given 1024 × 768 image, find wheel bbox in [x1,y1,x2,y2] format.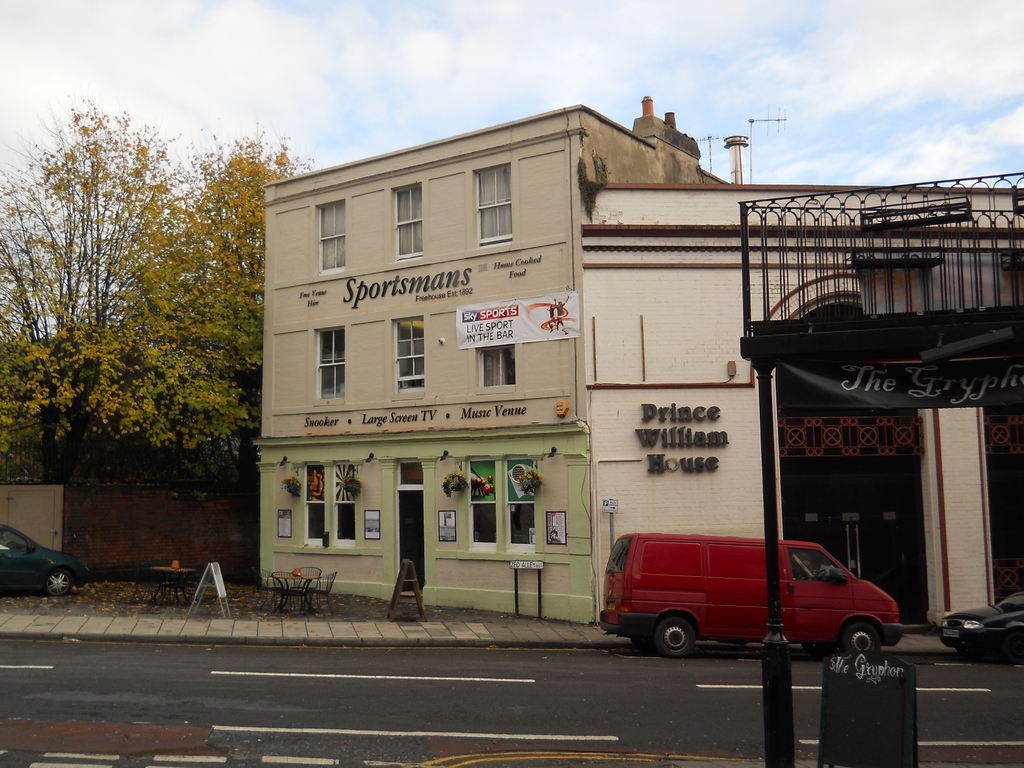
[40,566,72,597].
